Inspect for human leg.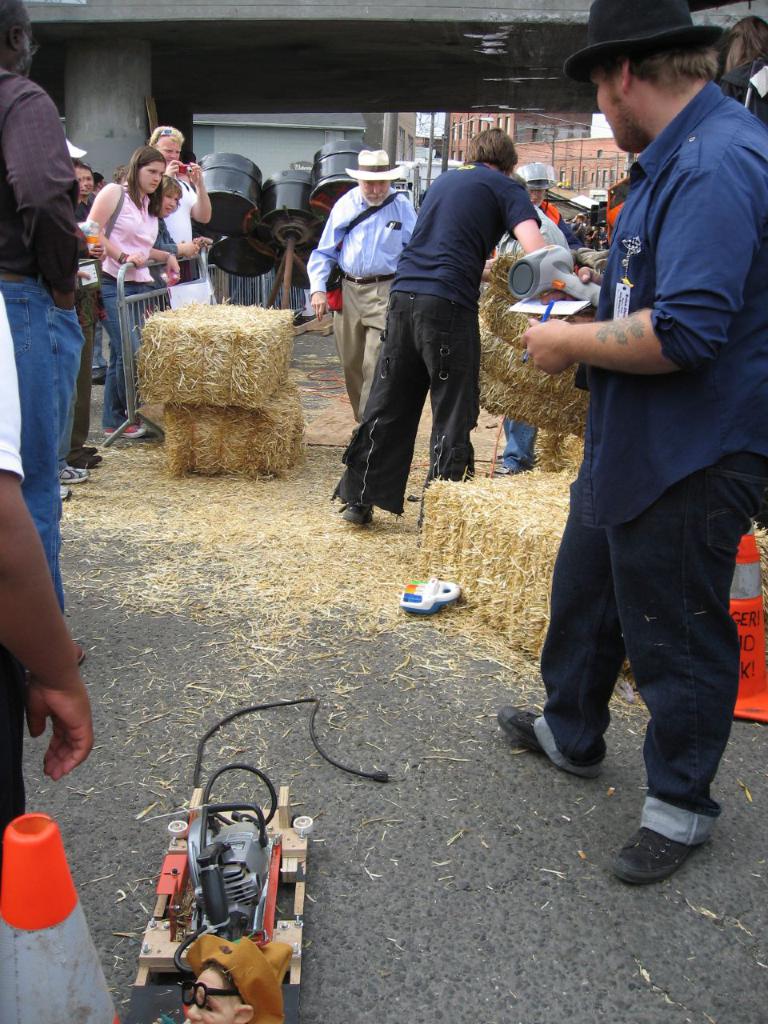
Inspection: box=[494, 482, 626, 781].
